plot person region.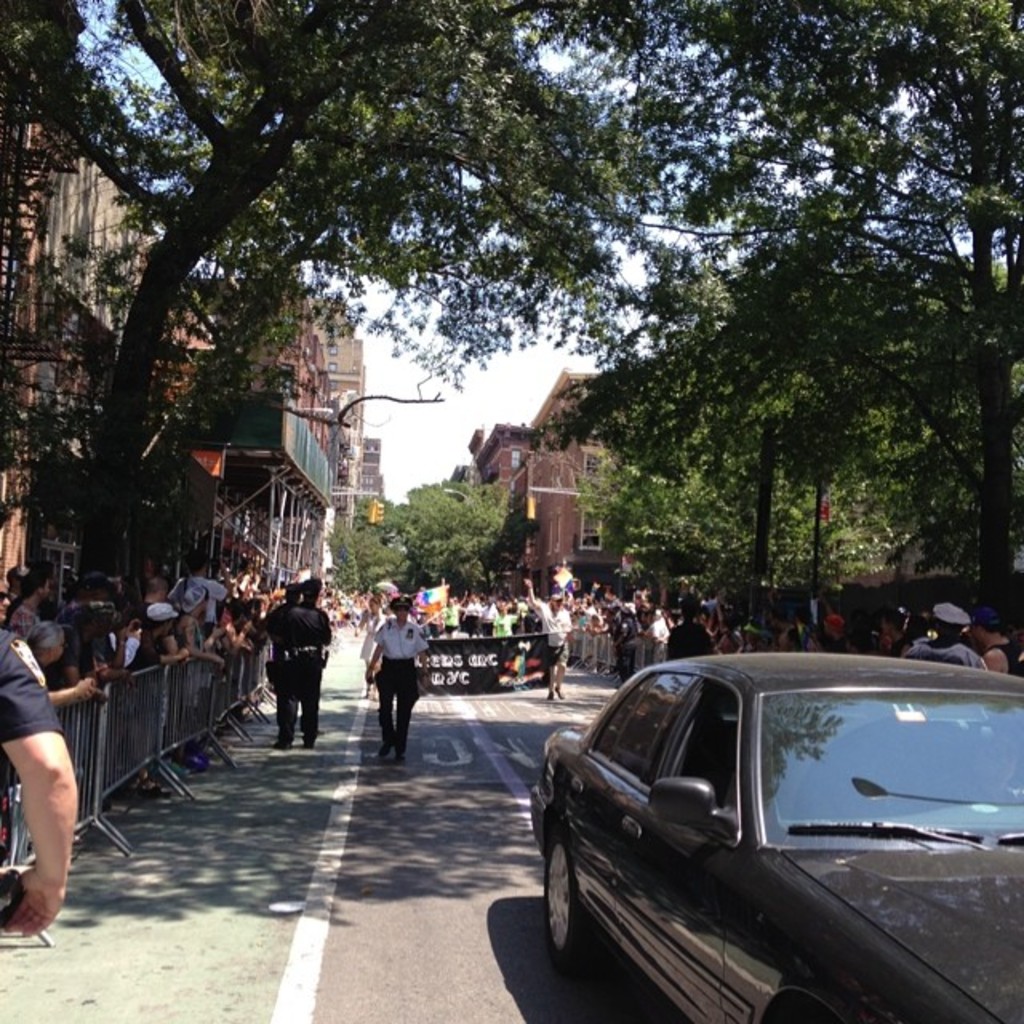
Plotted at crop(522, 576, 573, 699).
